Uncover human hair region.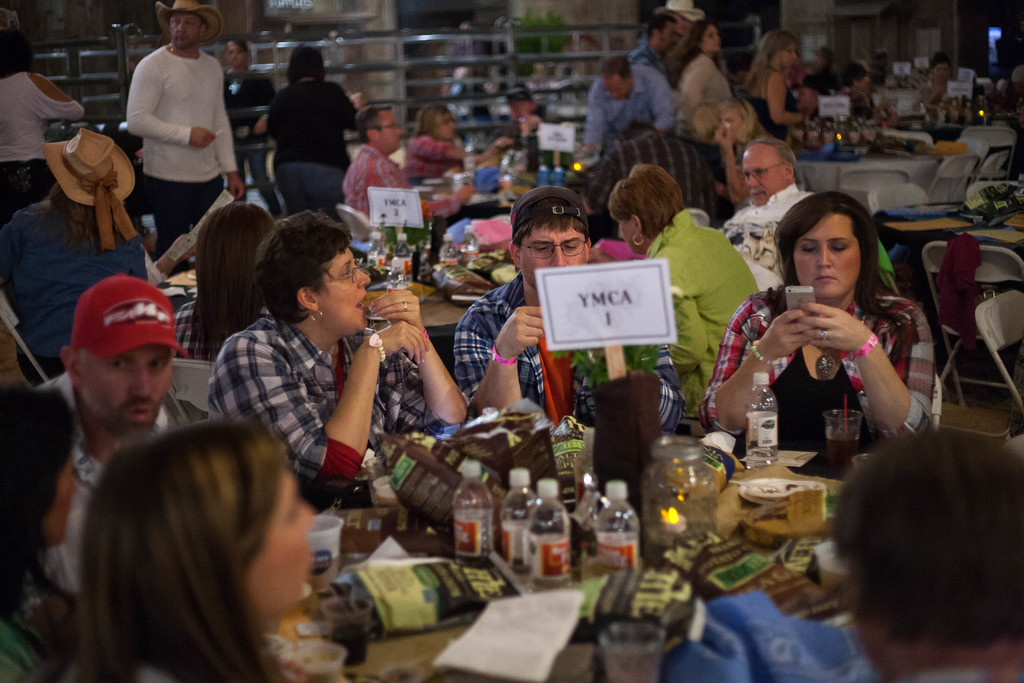
Uncovered: l=0, t=375, r=84, b=622.
